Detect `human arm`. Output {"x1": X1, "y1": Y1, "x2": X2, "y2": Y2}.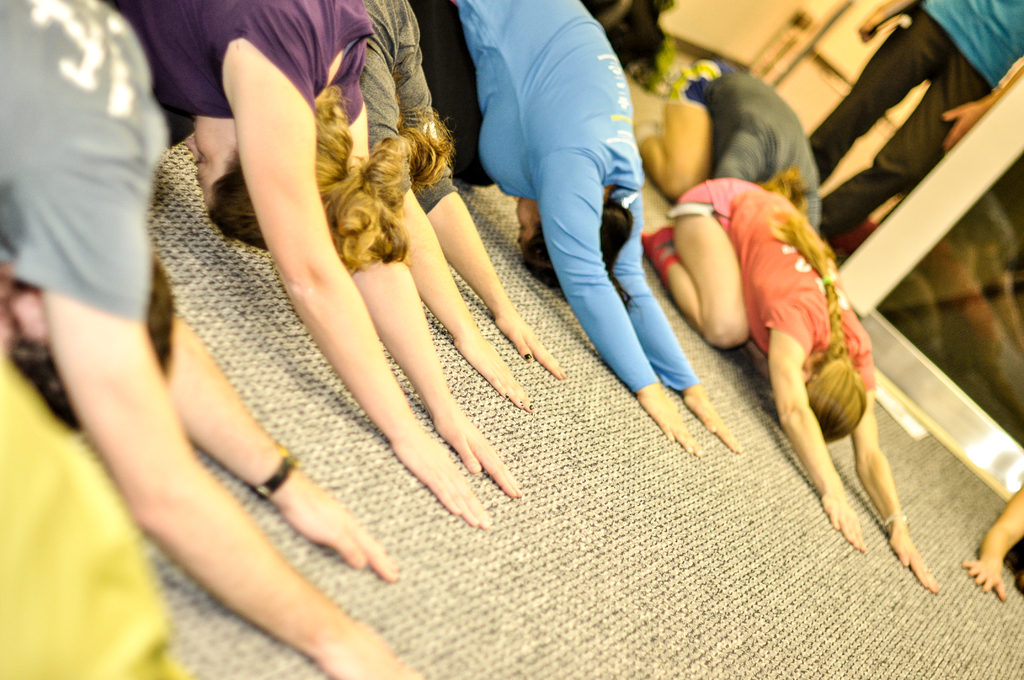
{"x1": 134, "y1": 301, "x2": 398, "y2": 590}.
